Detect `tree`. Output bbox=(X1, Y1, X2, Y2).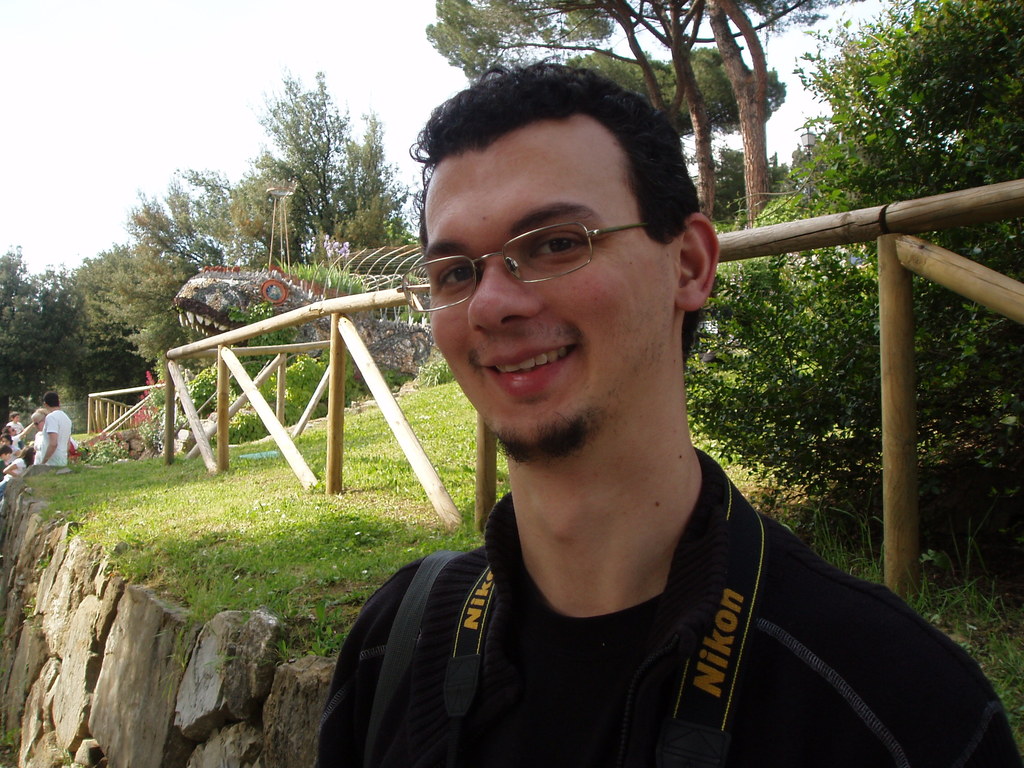
bbox=(95, 77, 431, 355).
